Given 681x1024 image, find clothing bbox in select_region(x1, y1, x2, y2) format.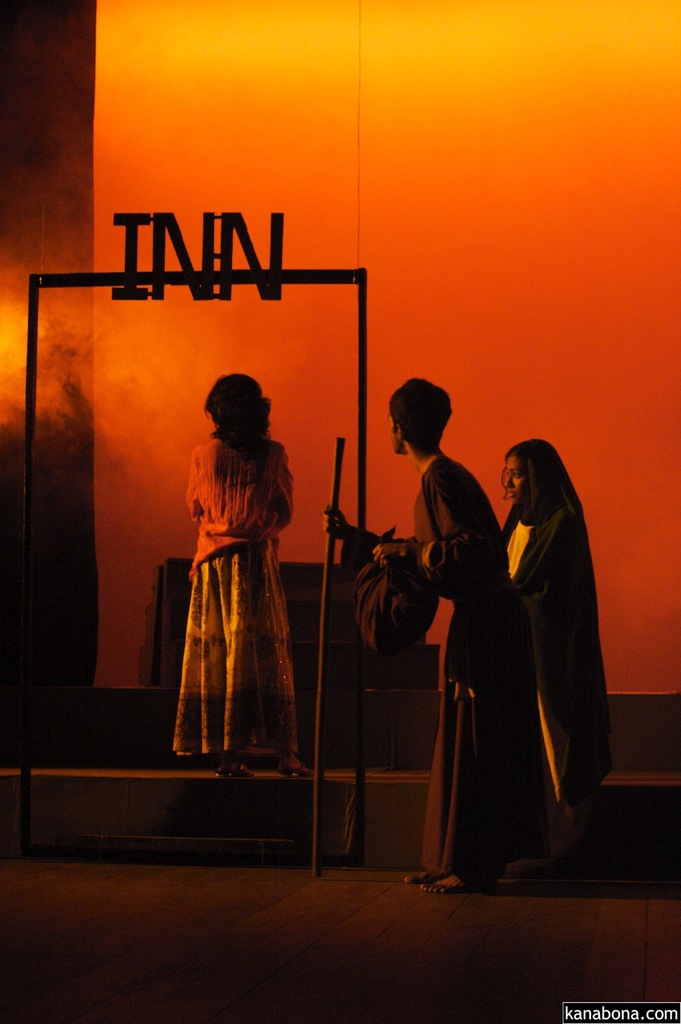
select_region(163, 408, 313, 757).
